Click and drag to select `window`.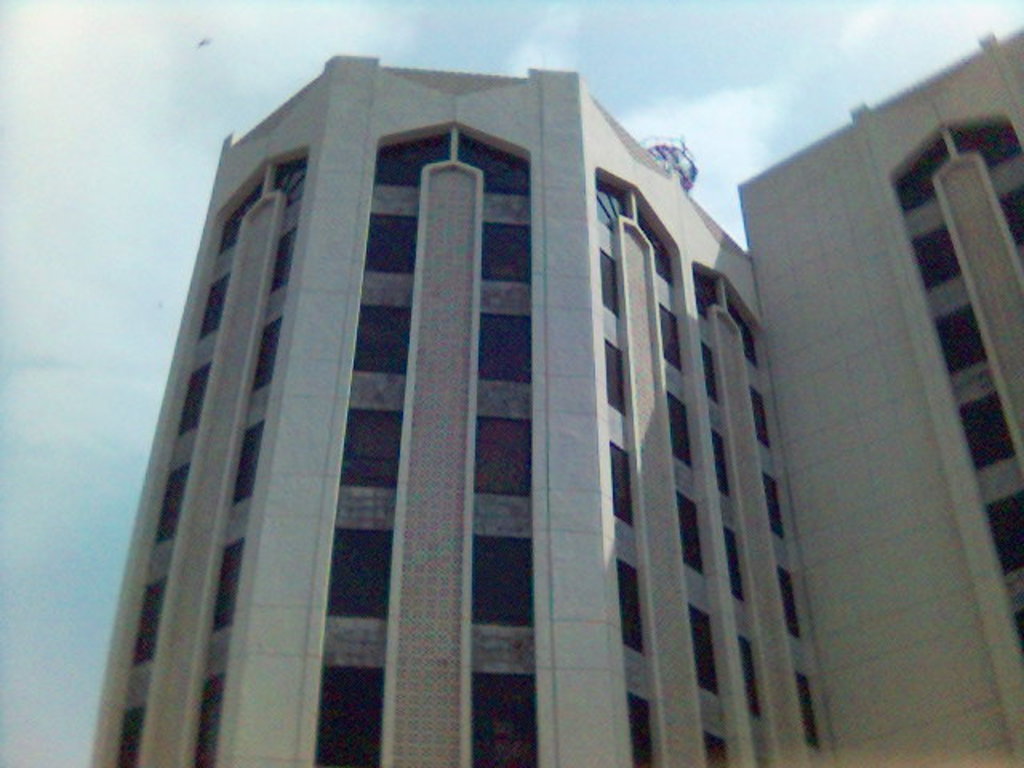
Selection: bbox=(781, 571, 805, 637).
